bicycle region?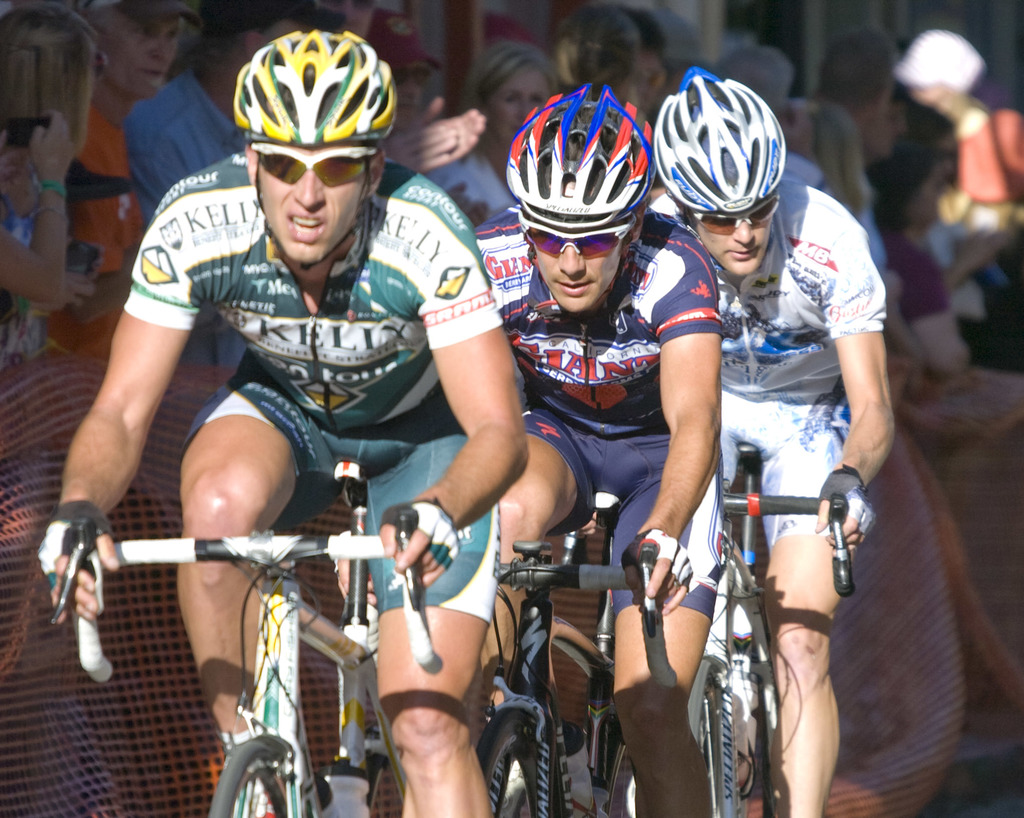
x1=685 y1=442 x2=858 y2=817
